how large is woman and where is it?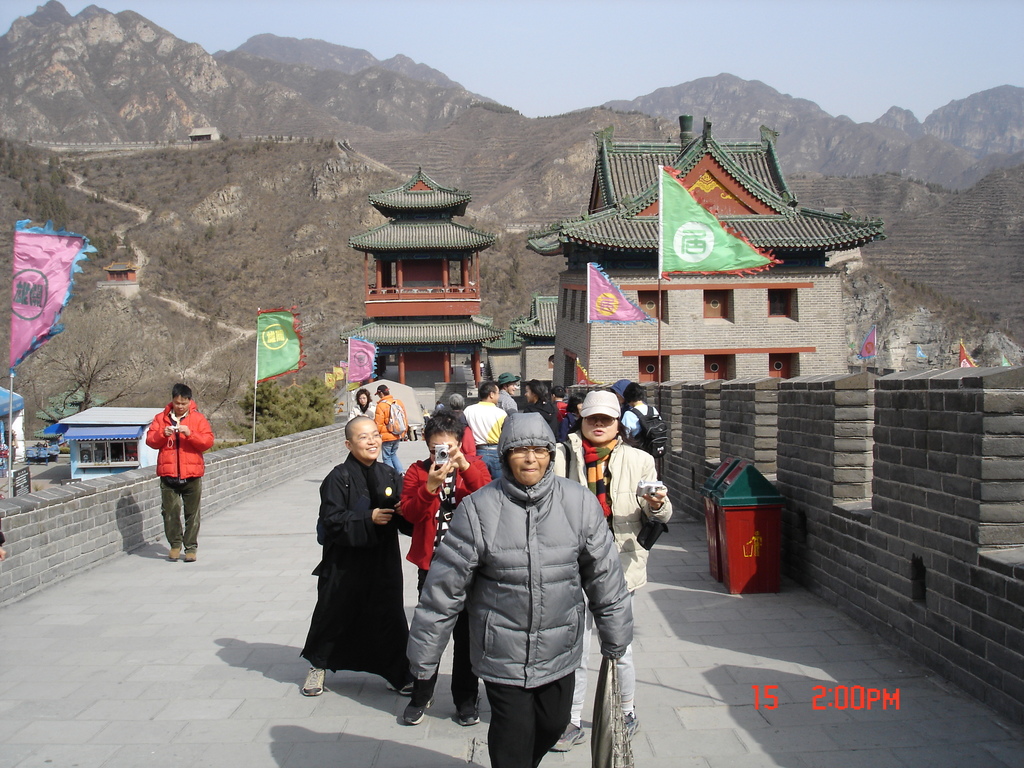
Bounding box: (404,400,479,730).
